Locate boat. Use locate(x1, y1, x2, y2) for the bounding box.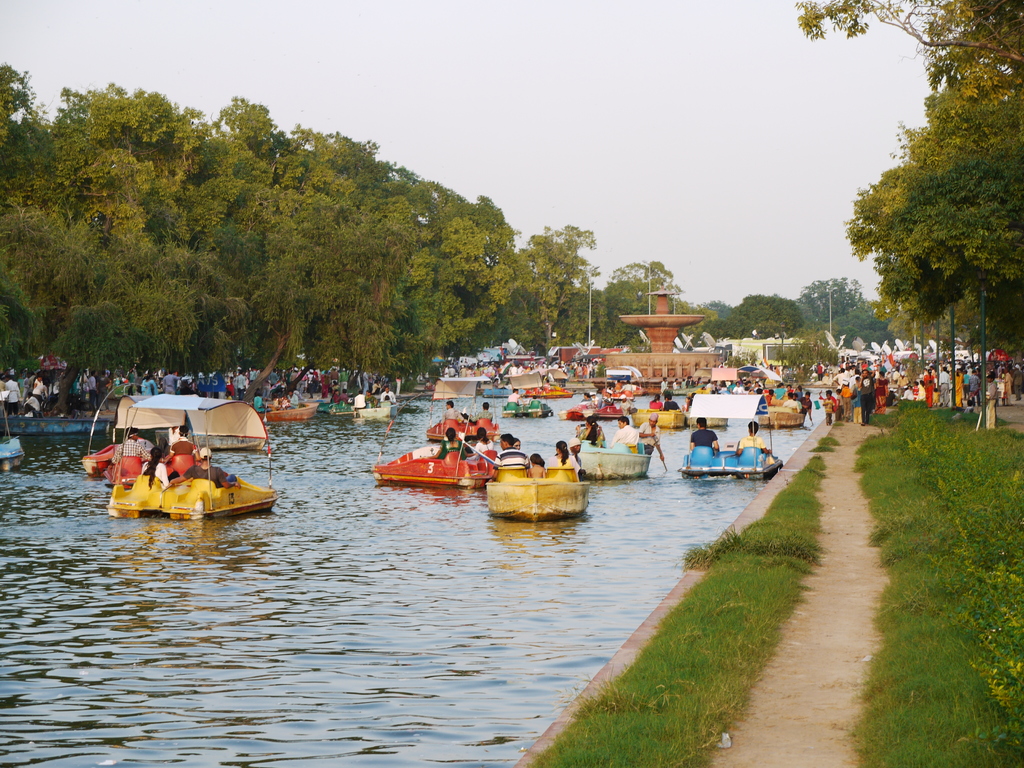
locate(0, 412, 108, 437).
